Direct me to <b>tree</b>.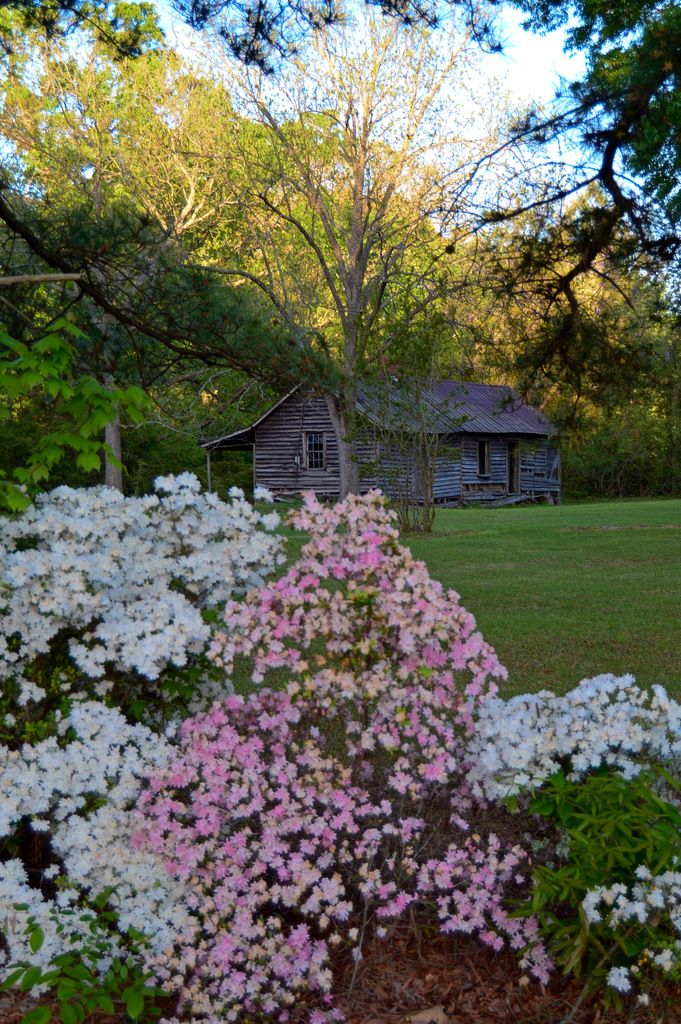
Direction: <region>210, 0, 499, 497</region>.
